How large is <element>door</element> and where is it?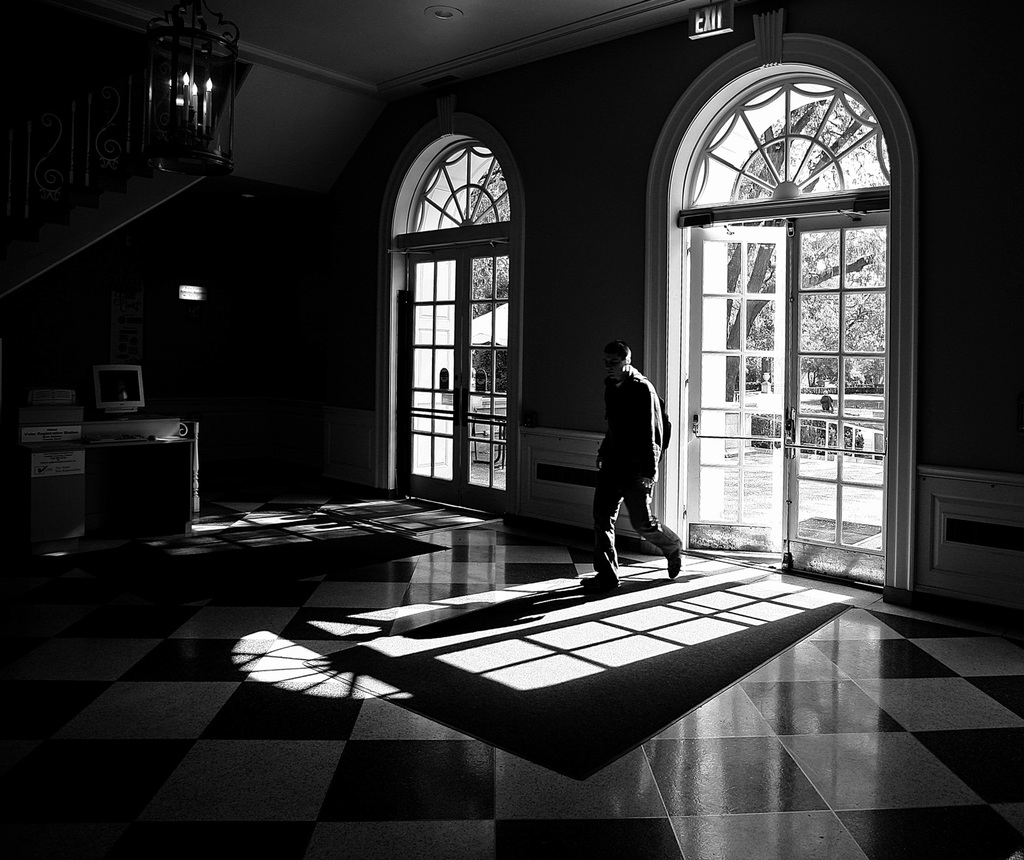
Bounding box: rect(680, 209, 897, 587).
